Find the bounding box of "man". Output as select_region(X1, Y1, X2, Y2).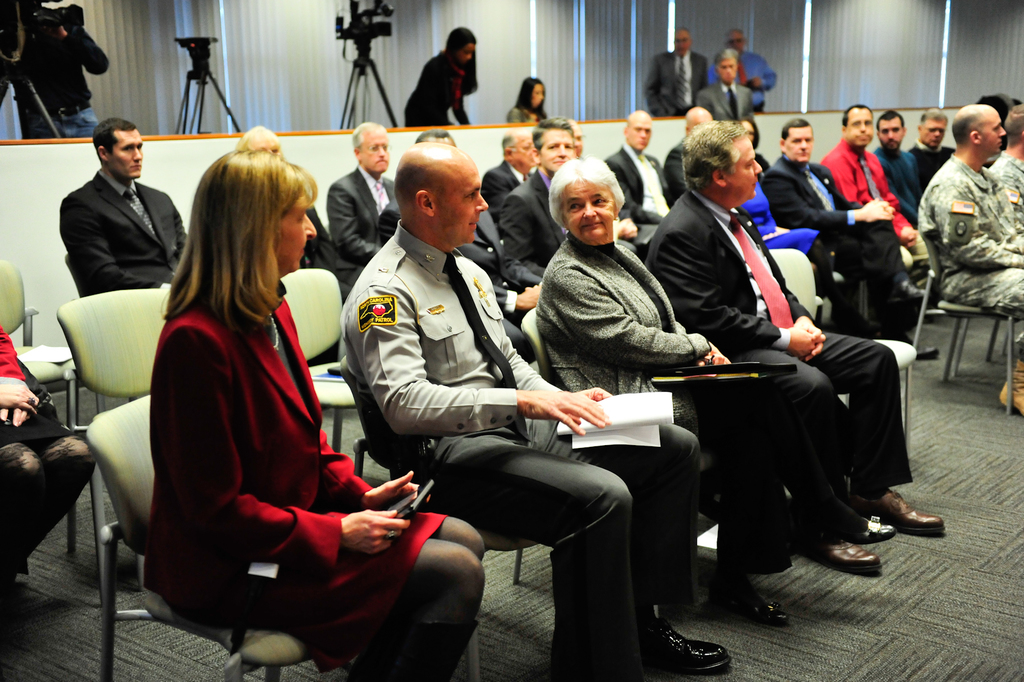
select_region(646, 119, 945, 574).
